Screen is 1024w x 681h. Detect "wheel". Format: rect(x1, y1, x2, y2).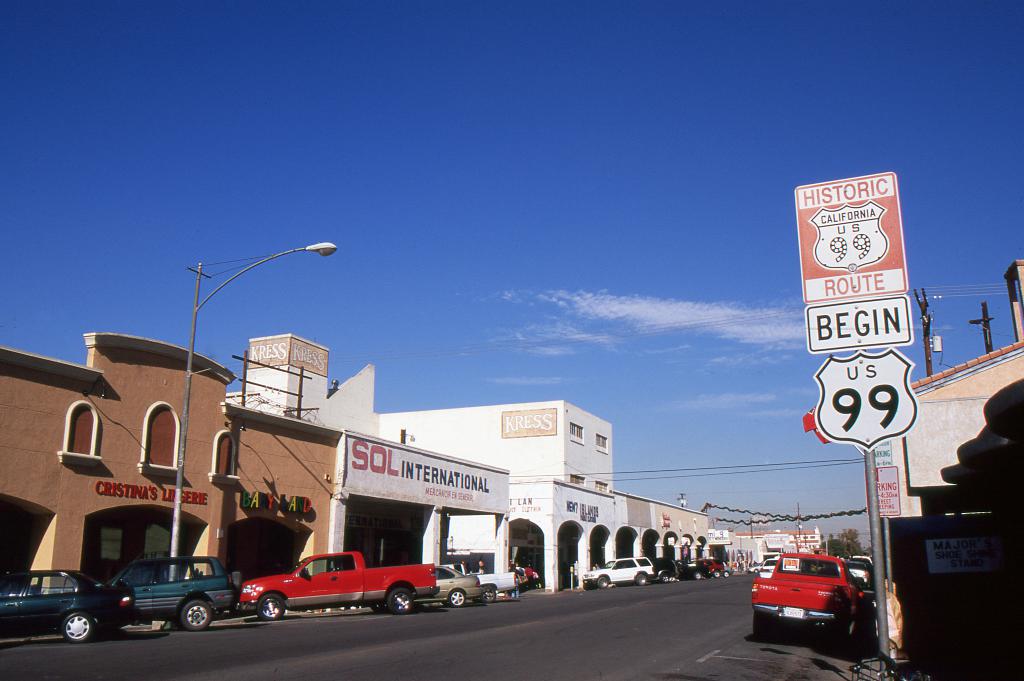
rect(61, 612, 95, 645).
